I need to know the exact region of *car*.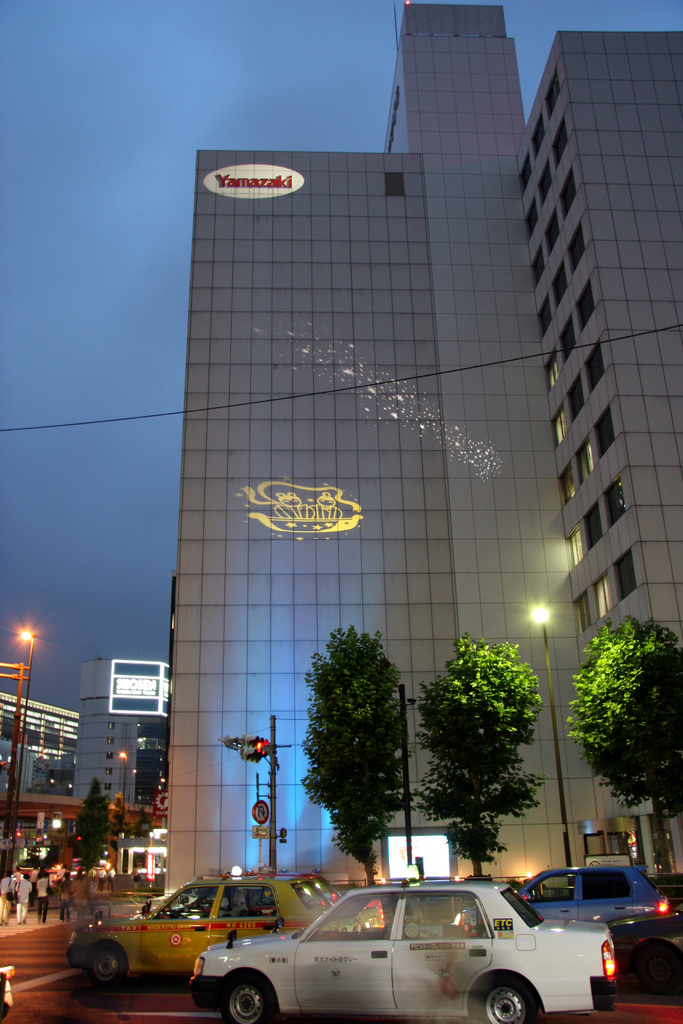
Region: rect(449, 863, 666, 931).
